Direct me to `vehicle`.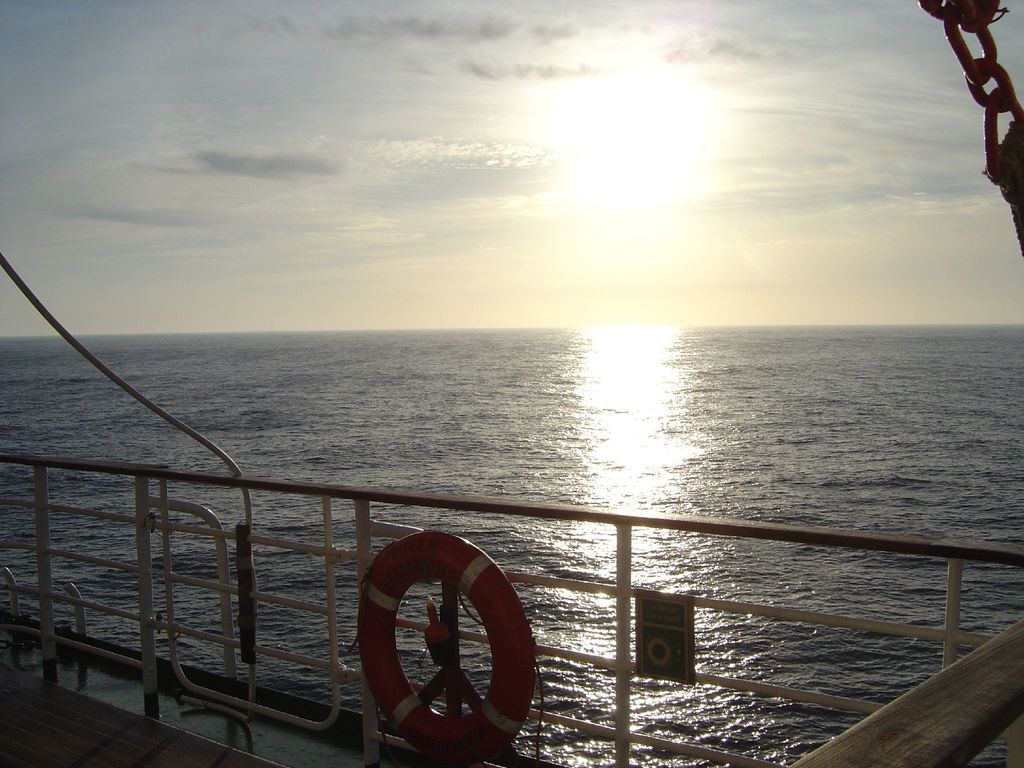
Direction: [0,0,1023,767].
